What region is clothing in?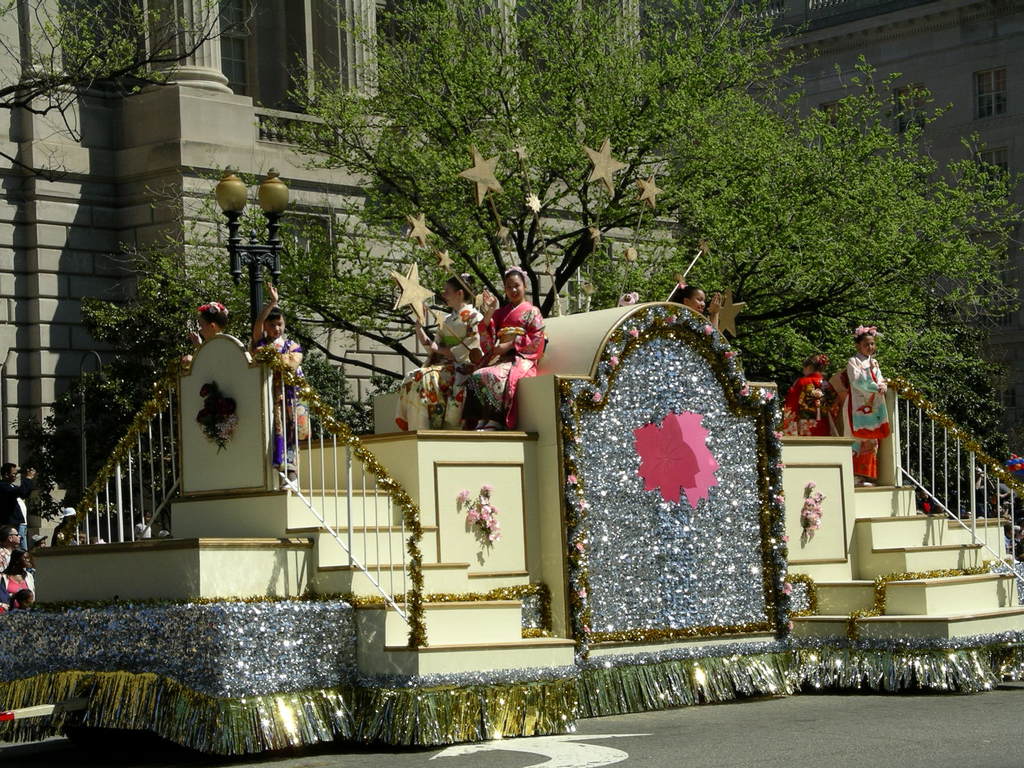
rect(248, 328, 305, 476).
